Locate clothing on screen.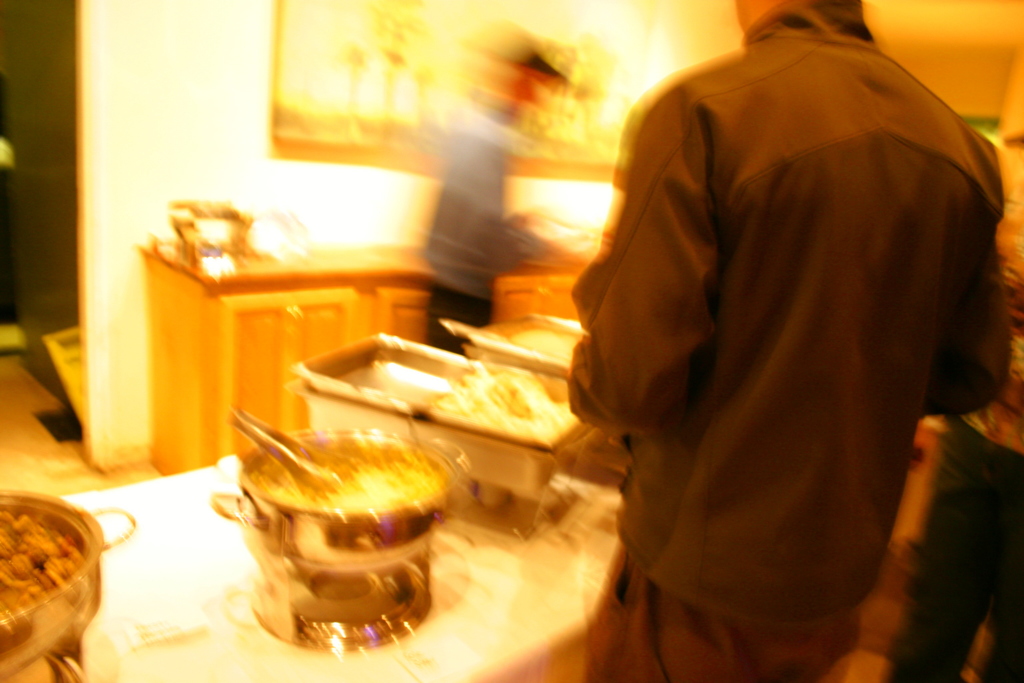
On screen at box=[591, 0, 1008, 666].
